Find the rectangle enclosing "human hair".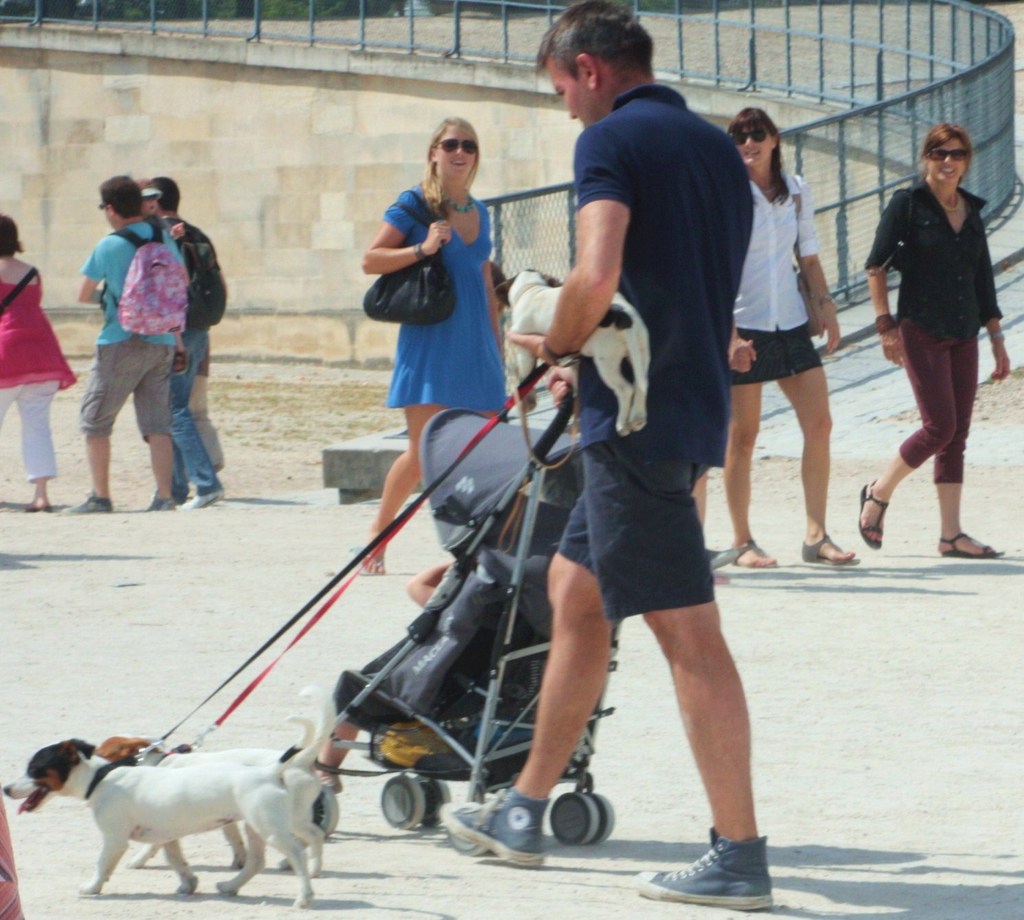
crop(418, 120, 478, 216).
